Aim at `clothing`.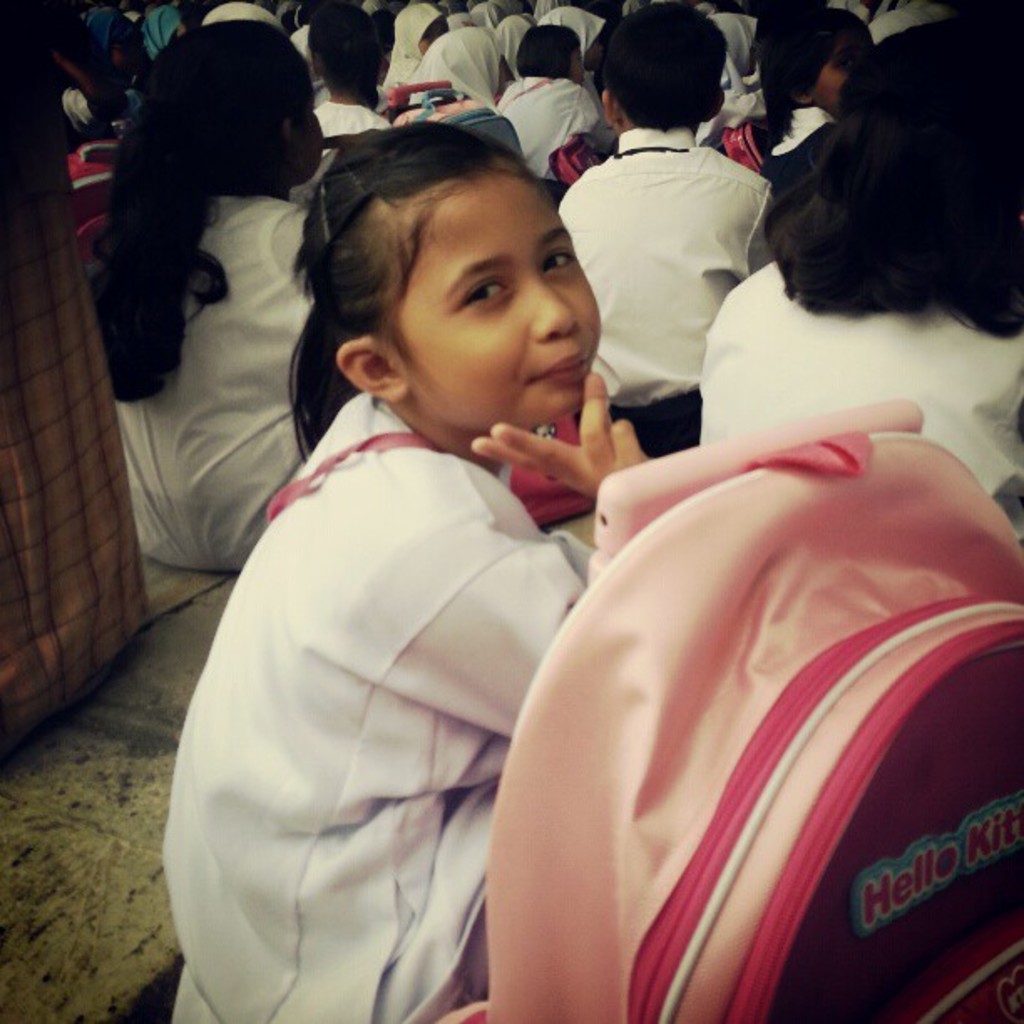
Aimed at crop(701, 244, 1022, 562).
